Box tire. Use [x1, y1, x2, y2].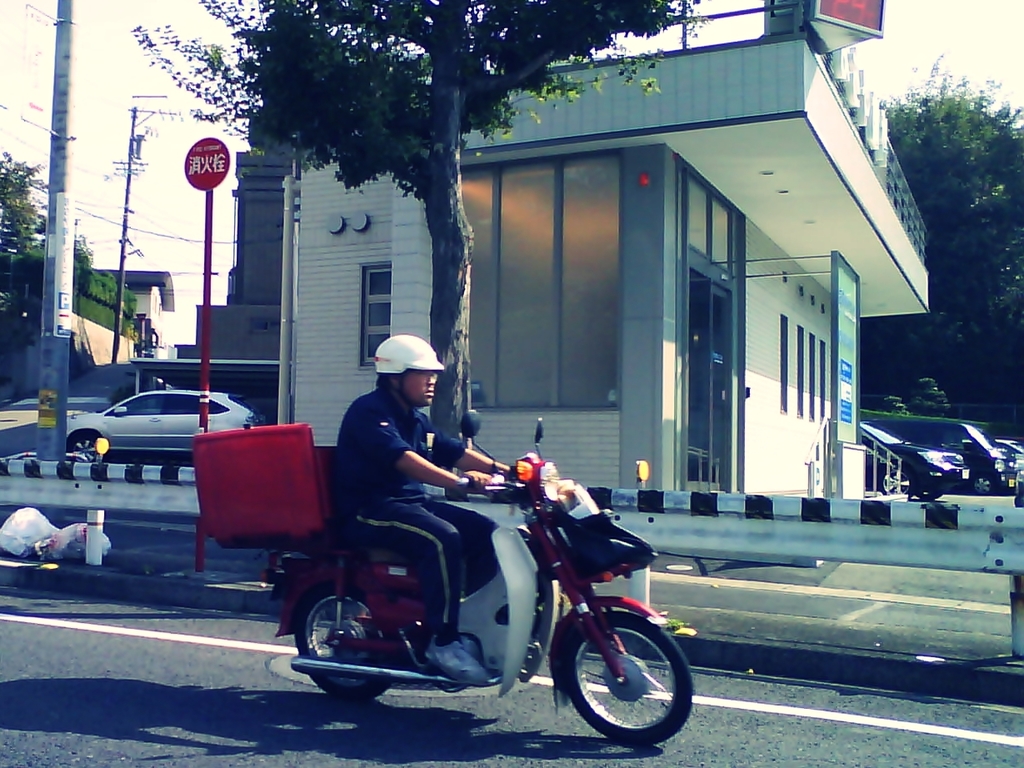
[914, 491, 941, 500].
